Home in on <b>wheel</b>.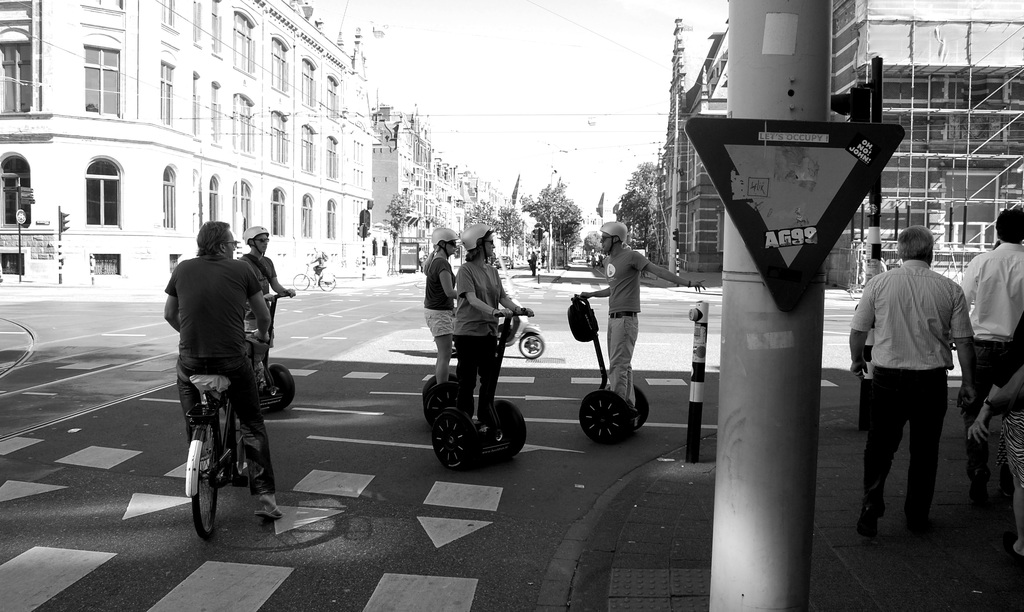
Homed in at 577/388/631/446.
